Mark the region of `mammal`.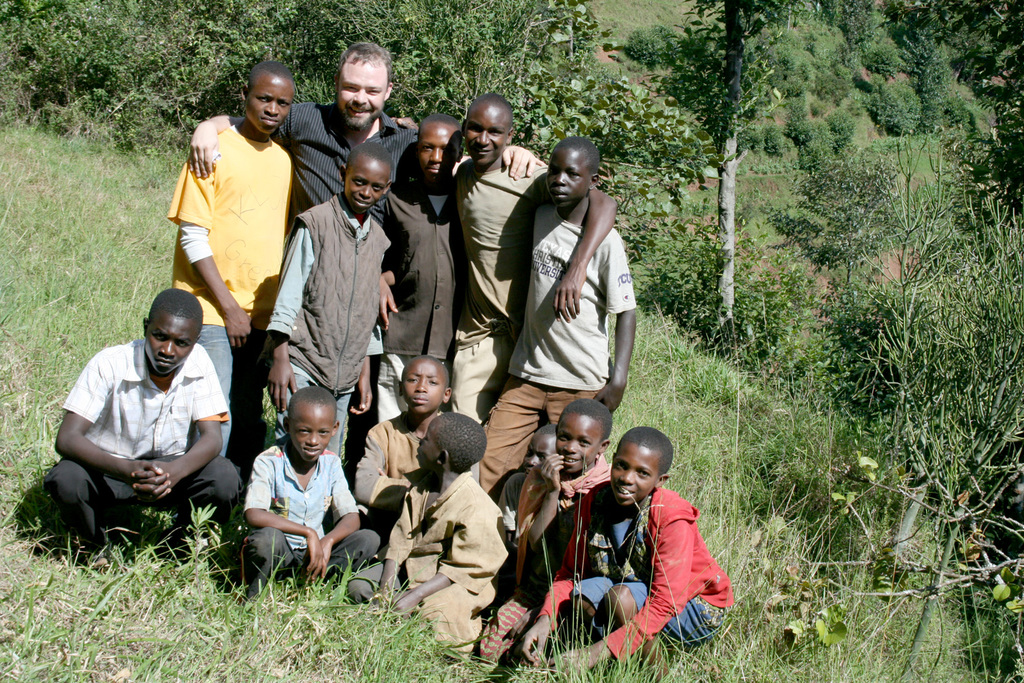
Region: bbox=[518, 425, 738, 682].
